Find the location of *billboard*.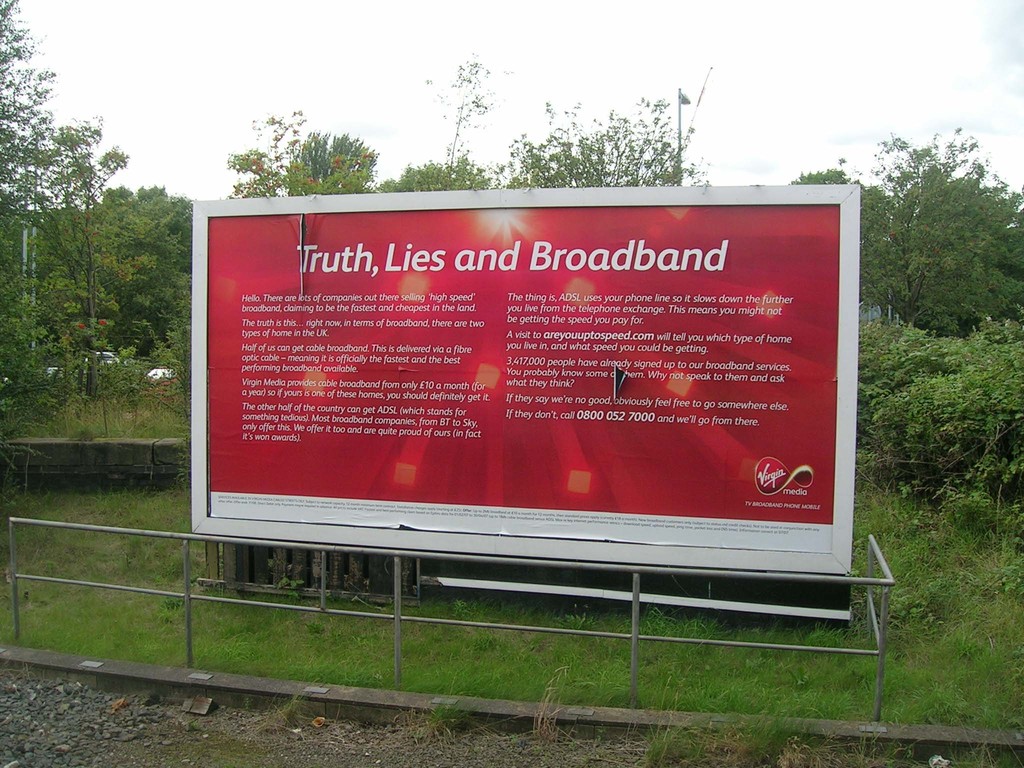
Location: (x1=178, y1=175, x2=893, y2=606).
